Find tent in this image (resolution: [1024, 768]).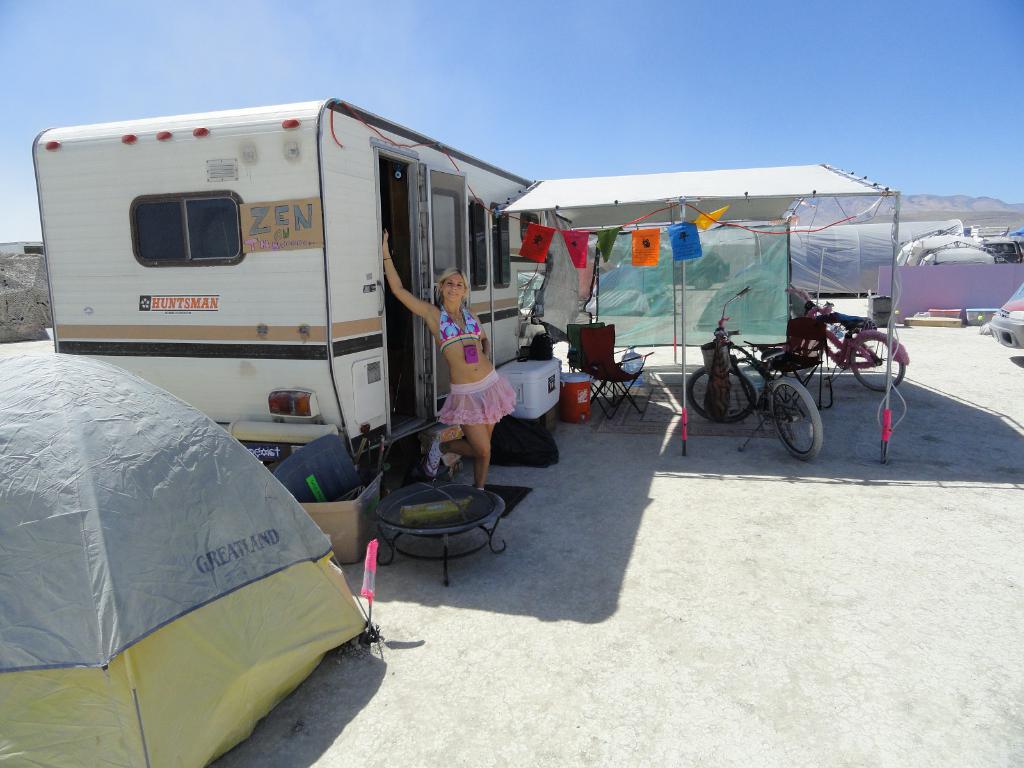
select_region(893, 221, 998, 326).
